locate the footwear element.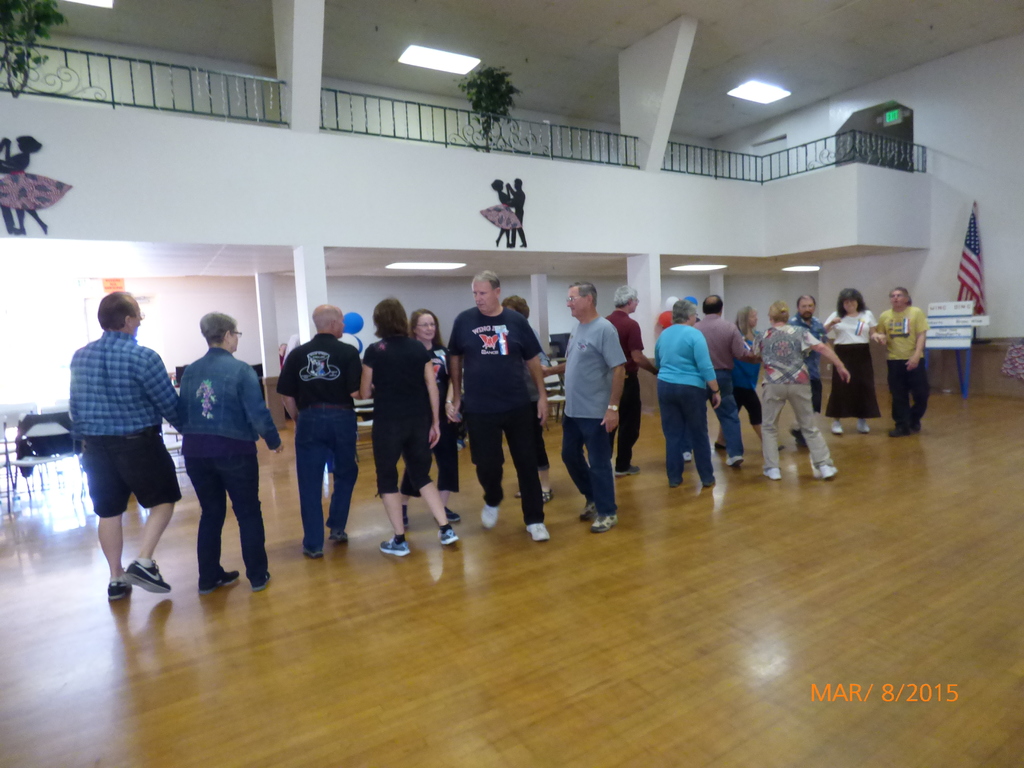
Element bbox: 196:568:241:595.
